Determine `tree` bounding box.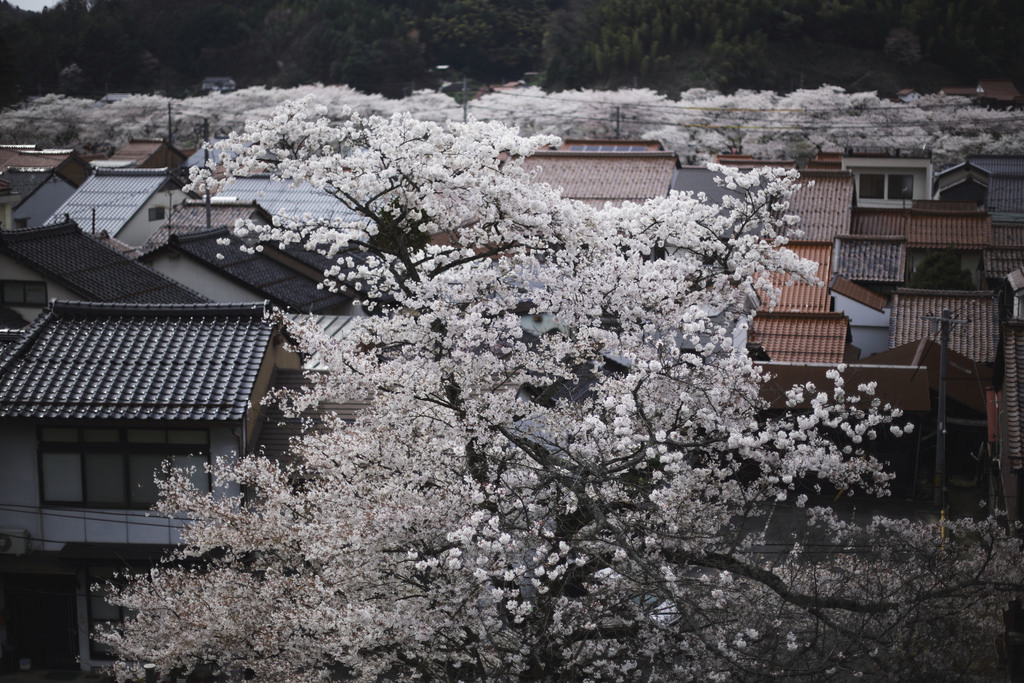
Determined: x1=90, y1=94, x2=1023, y2=682.
